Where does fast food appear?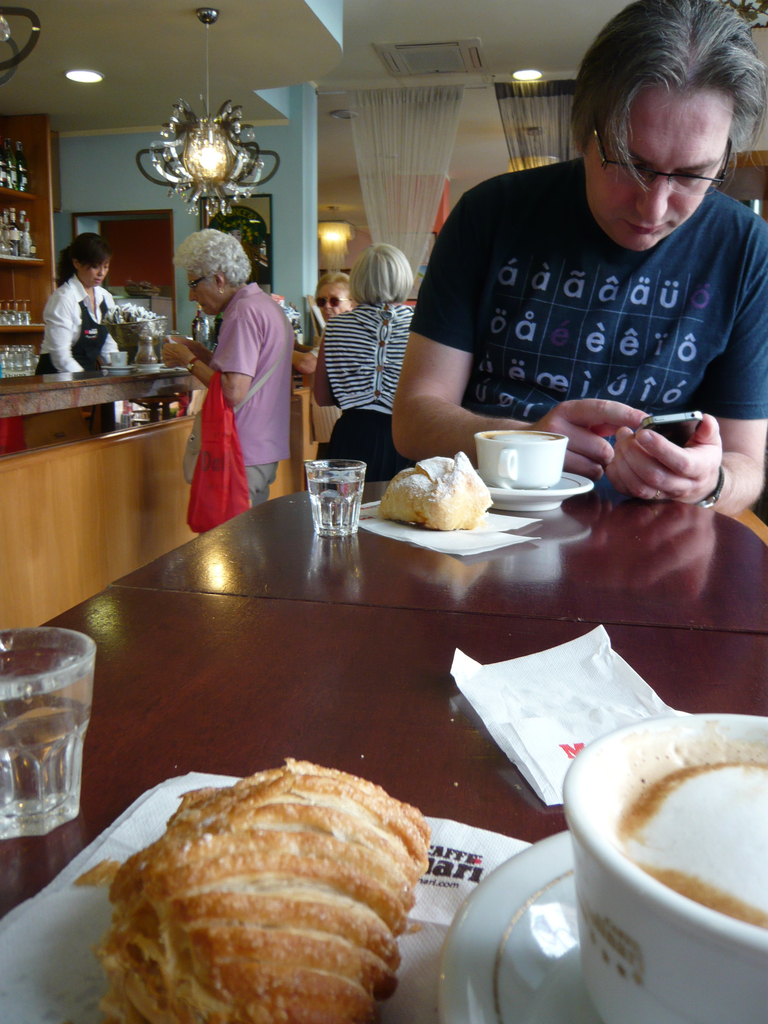
Appears at {"left": 95, "top": 739, "right": 440, "bottom": 1023}.
